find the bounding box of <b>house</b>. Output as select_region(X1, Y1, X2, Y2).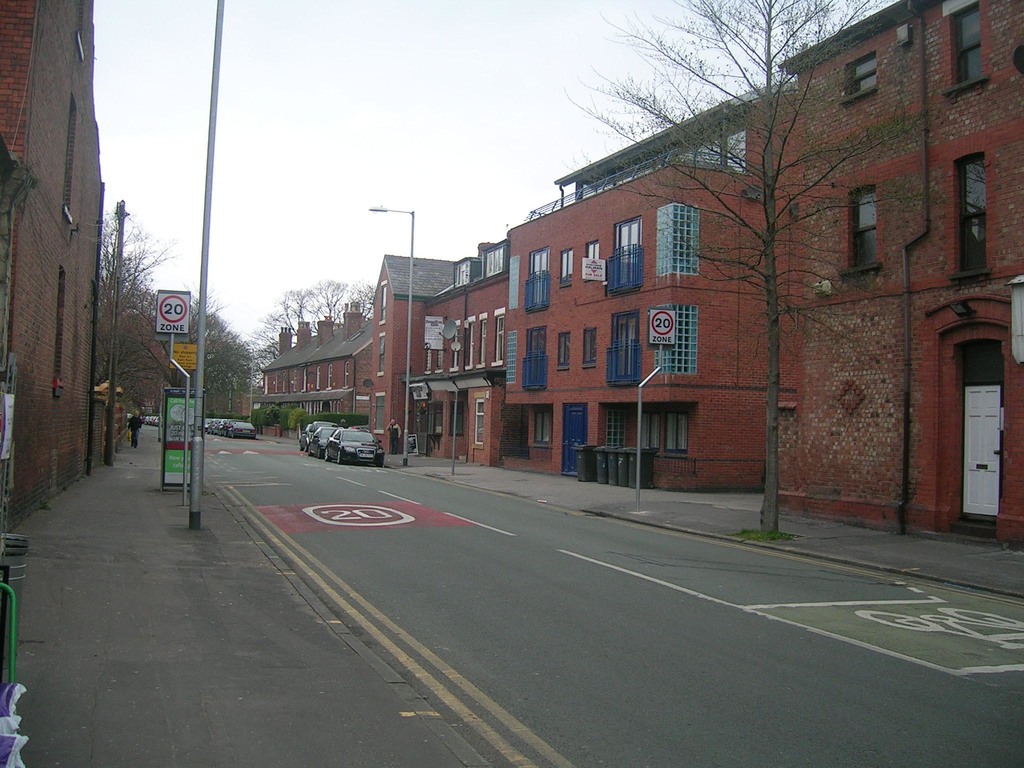
select_region(403, 74, 790, 490).
